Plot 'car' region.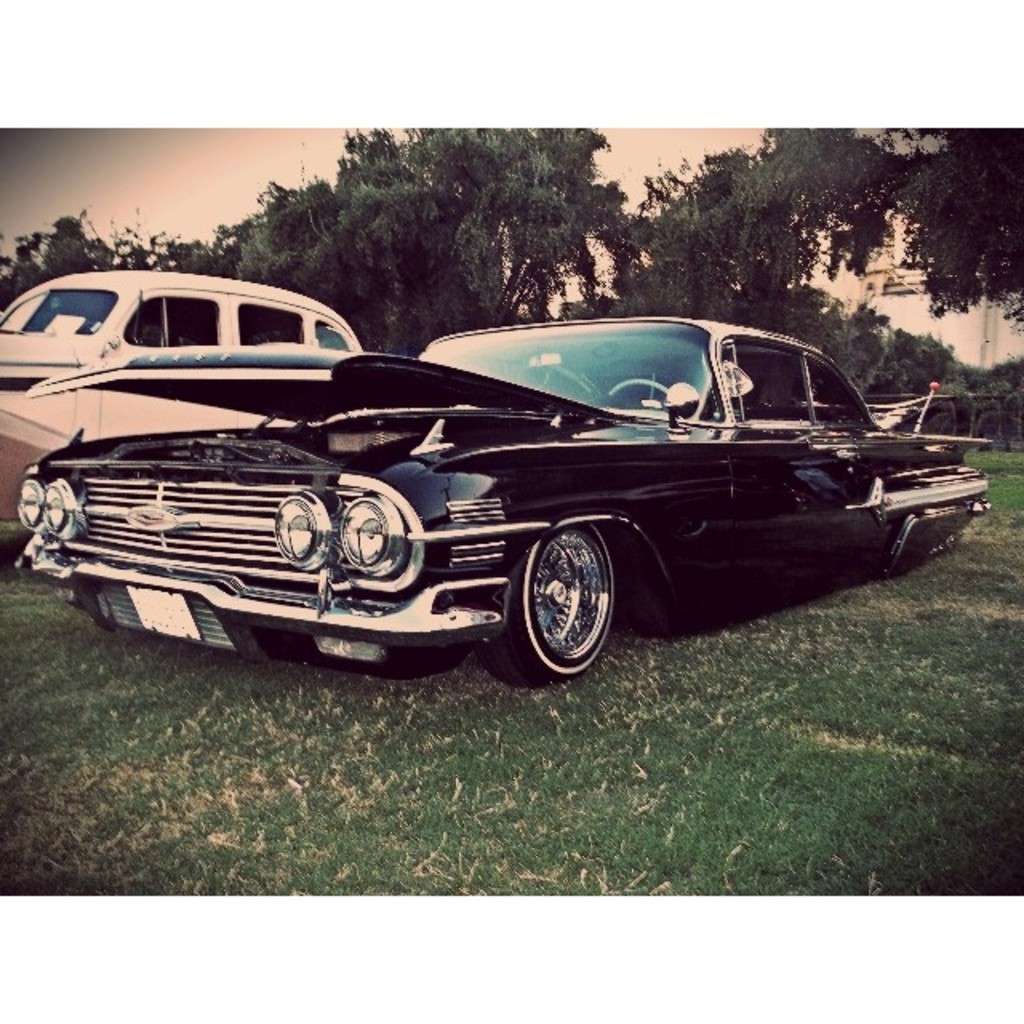
Plotted at 0, 315, 995, 682.
